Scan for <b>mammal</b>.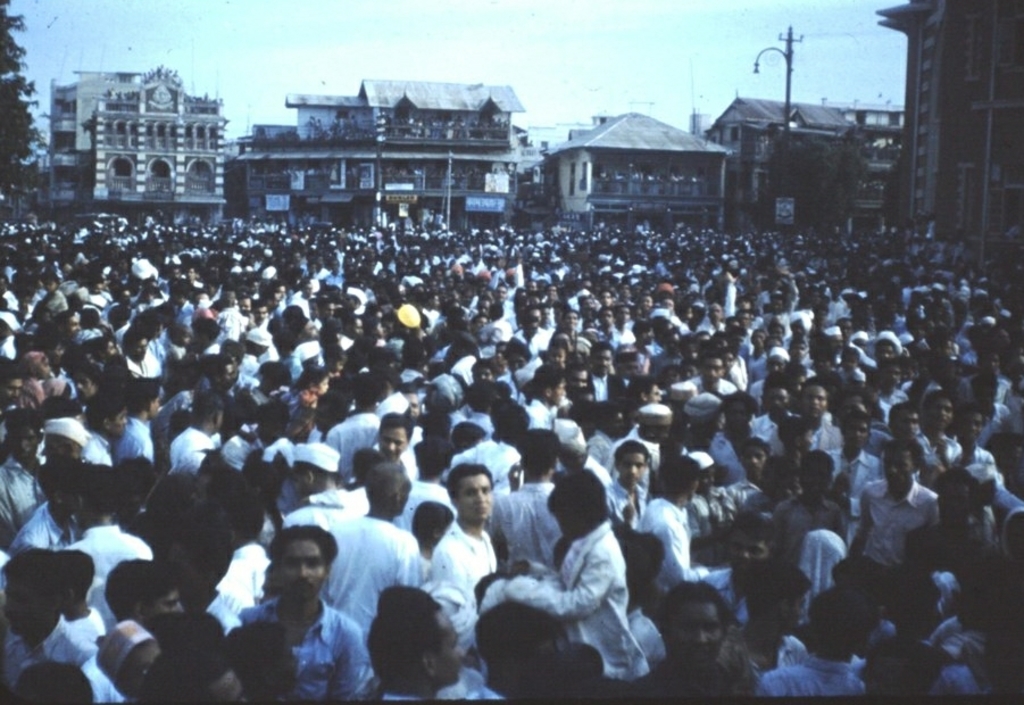
Scan result: 348, 590, 475, 699.
